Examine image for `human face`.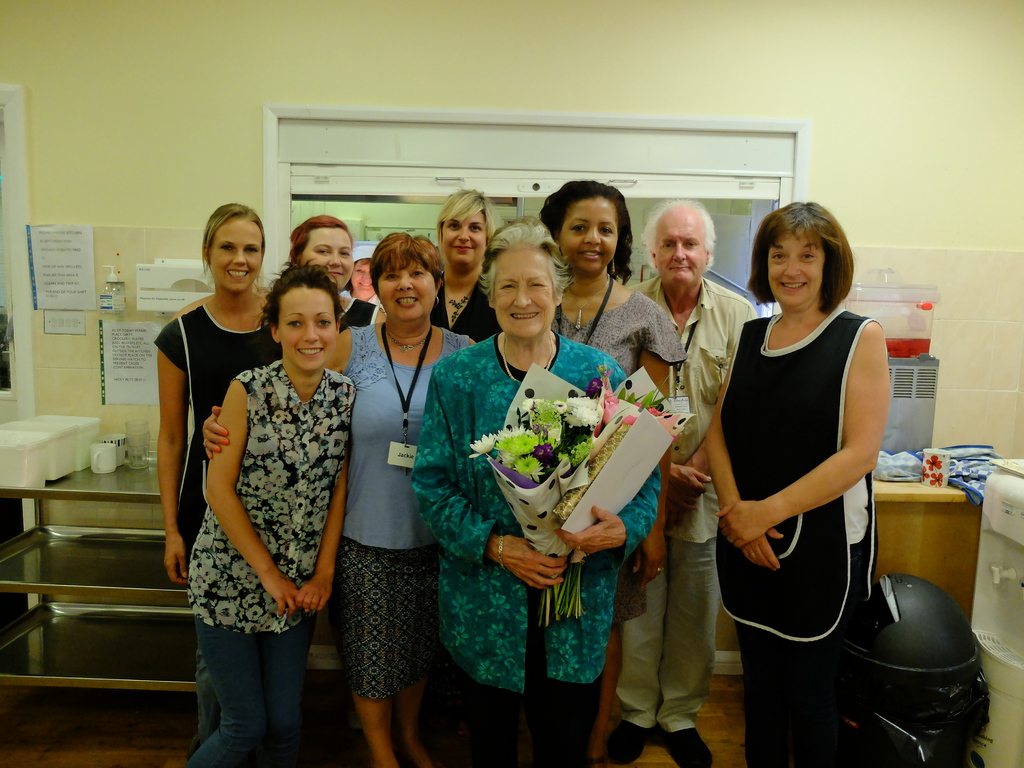
Examination result: region(657, 214, 705, 288).
